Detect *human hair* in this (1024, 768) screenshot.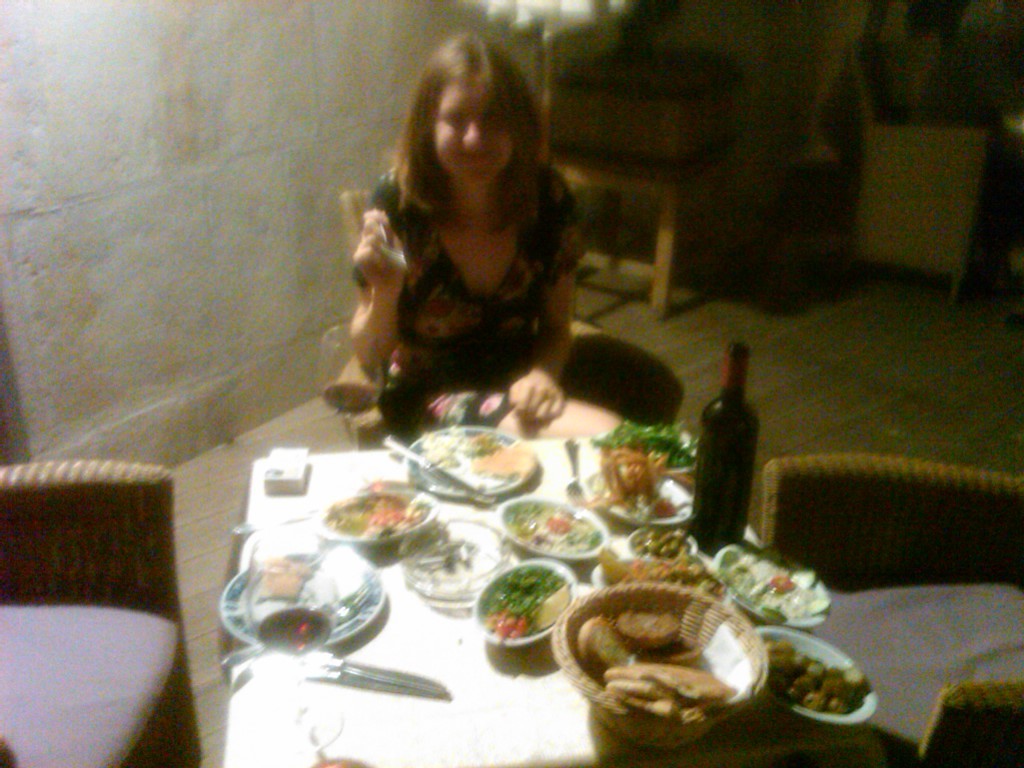
Detection: [389, 21, 545, 237].
